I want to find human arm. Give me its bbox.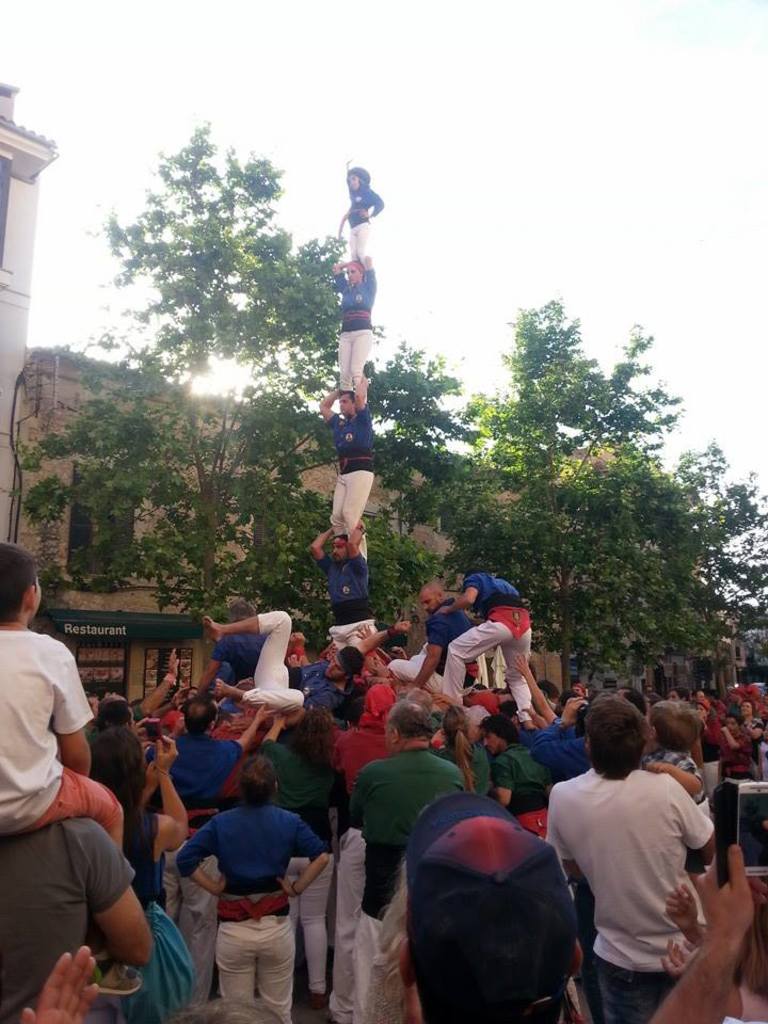
[x1=660, y1=938, x2=767, y2=1023].
